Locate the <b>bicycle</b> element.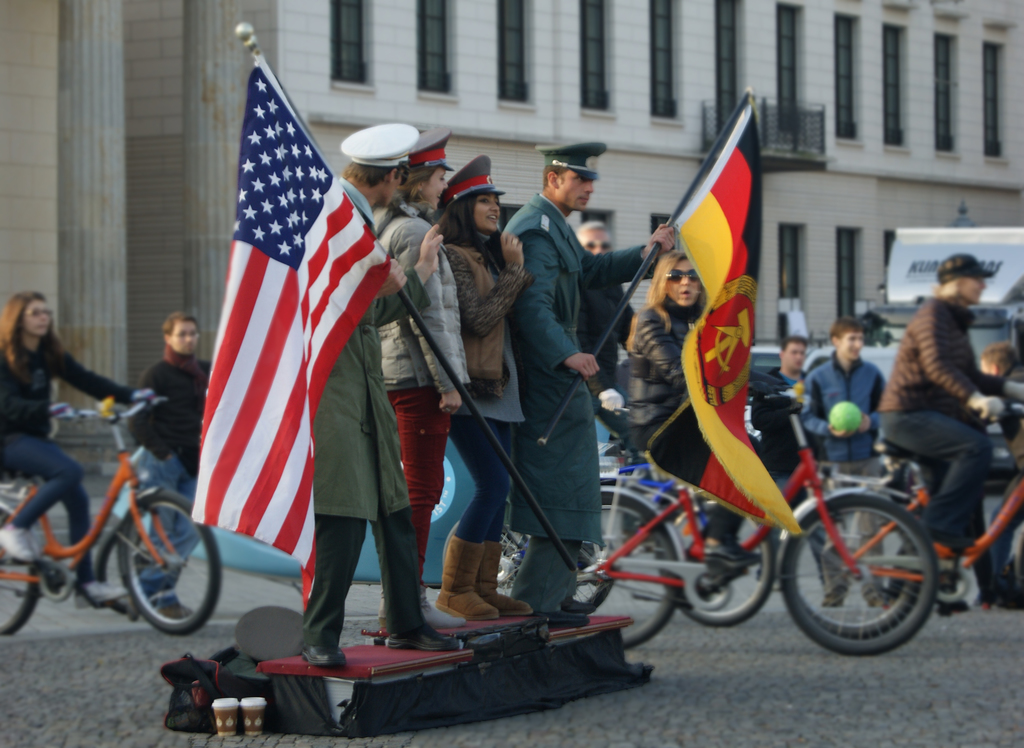
Element bbox: 10, 387, 209, 642.
